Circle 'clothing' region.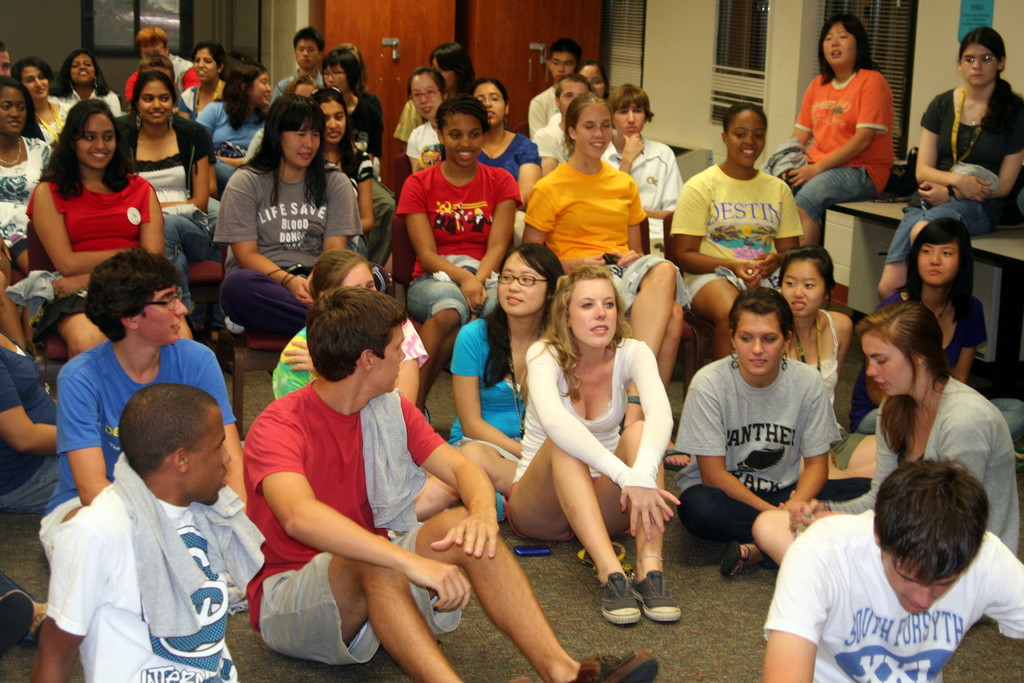
Region: bbox=(409, 161, 524, 315).
